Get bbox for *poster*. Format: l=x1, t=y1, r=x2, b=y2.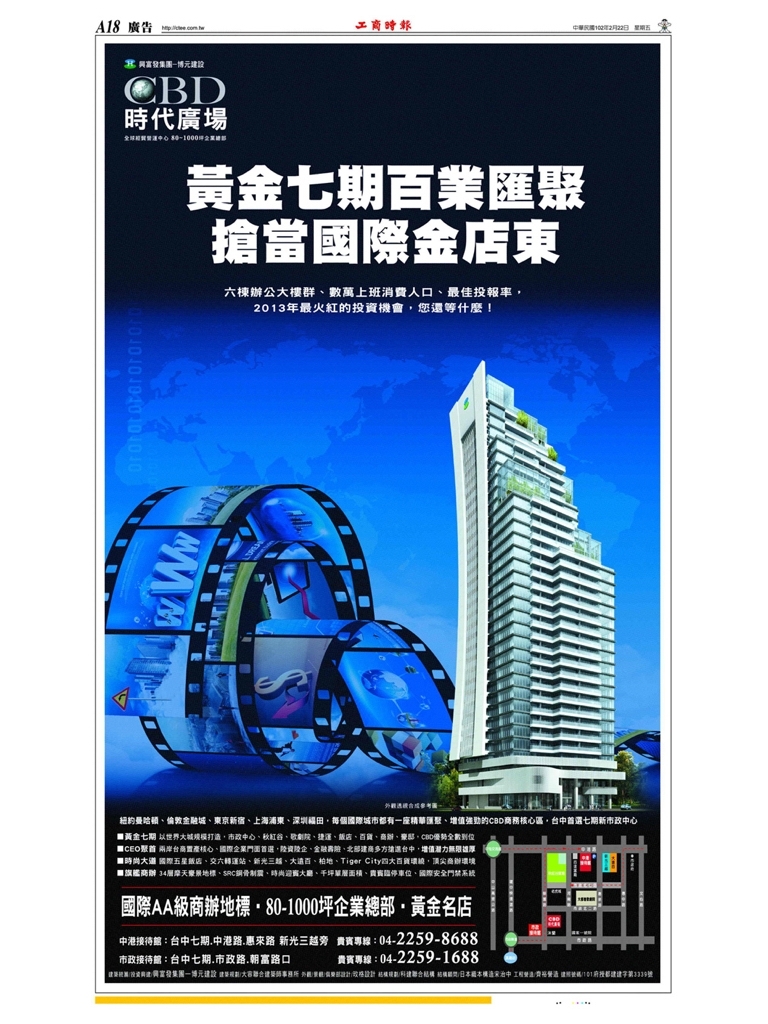
l=0, t=0, r=767, b=1023.
